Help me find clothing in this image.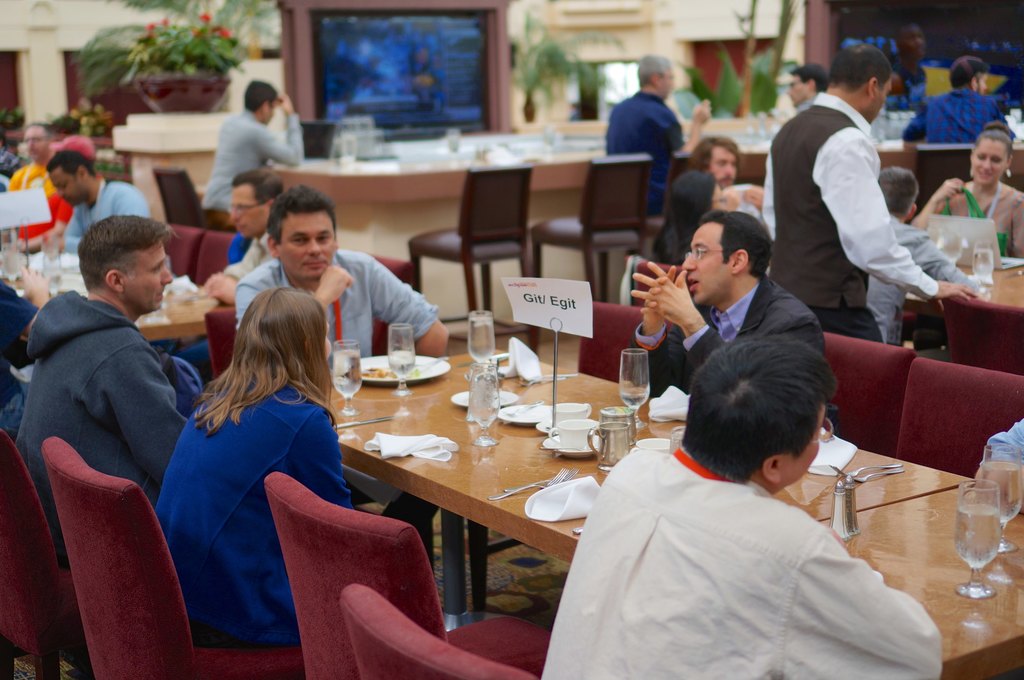
Found it: 757 88 943 350.
